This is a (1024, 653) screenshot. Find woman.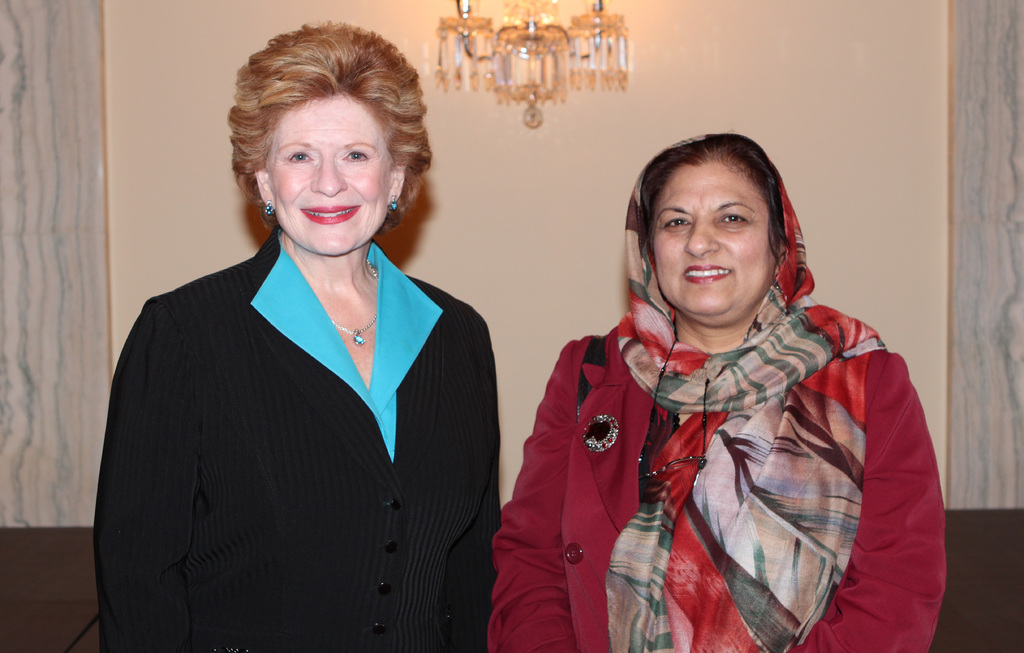
Bounding box: x1=492 y1=126 x2=939 y2=652.
